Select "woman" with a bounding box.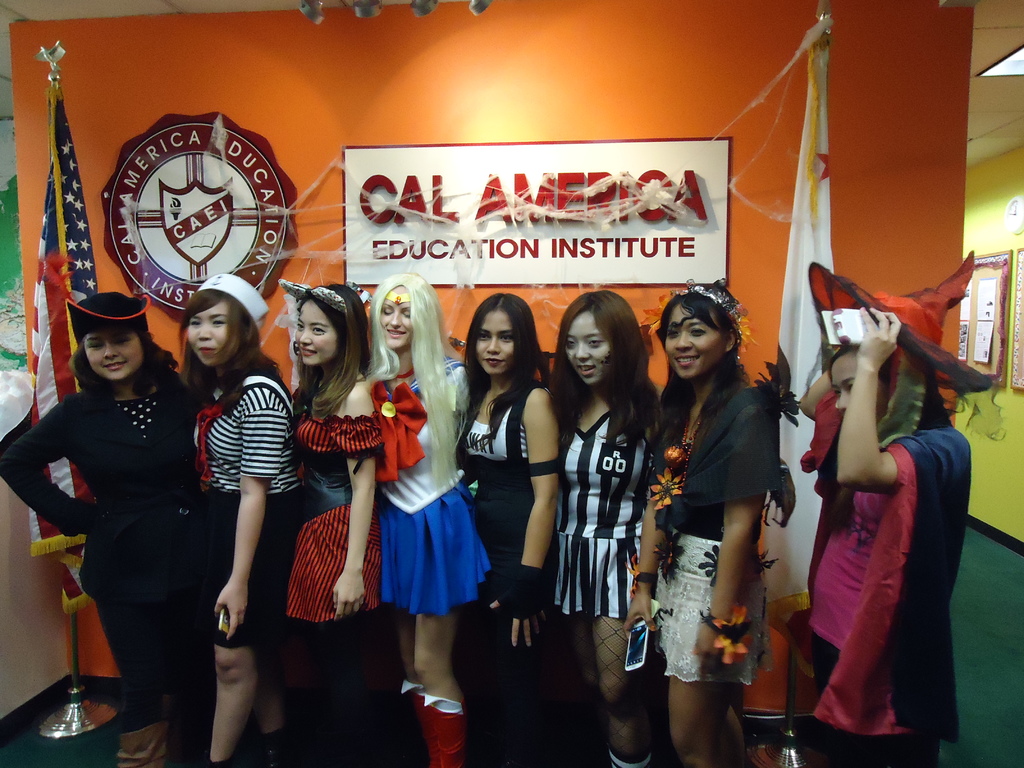
(left=451, top=294, right=562, bottom=767).
